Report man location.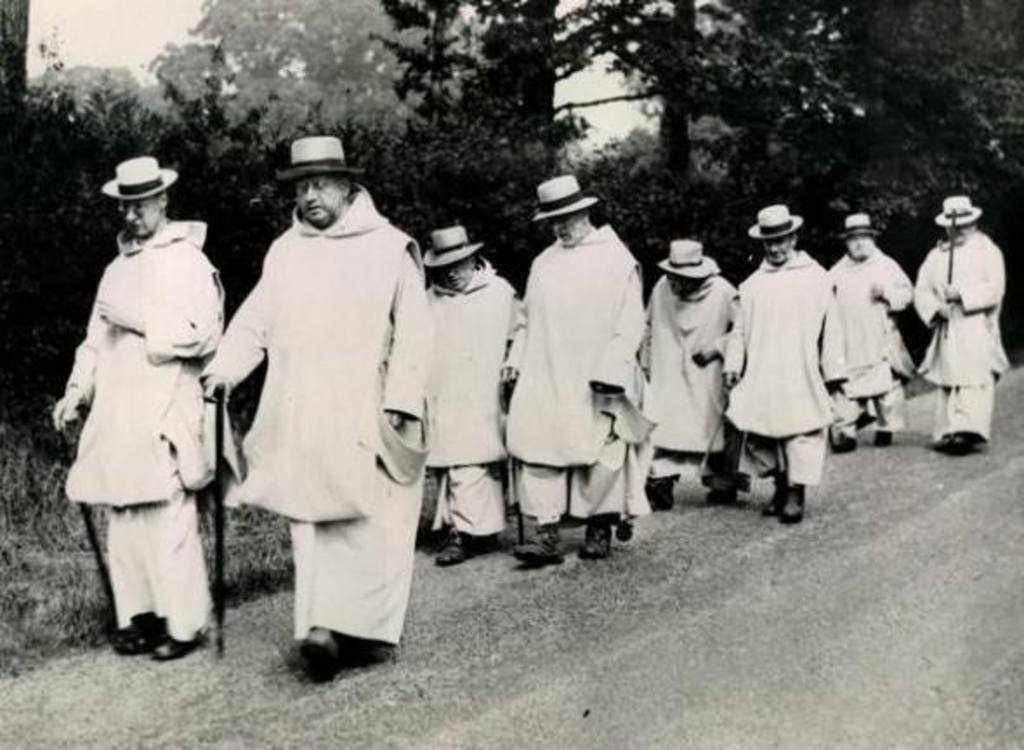
Report: 899:193:1001:457.
